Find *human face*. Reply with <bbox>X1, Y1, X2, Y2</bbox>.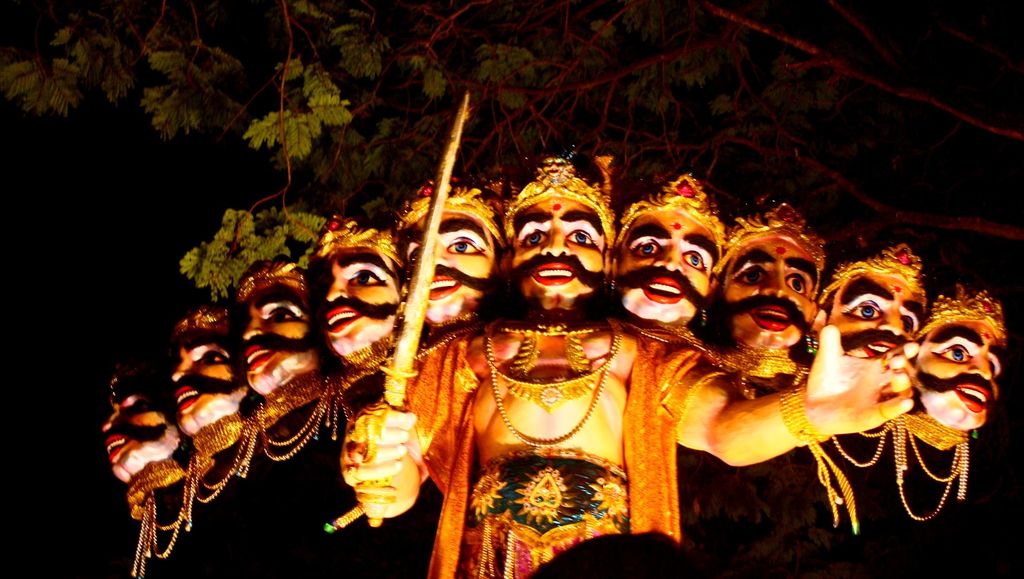
<bbox>618, 208, 717, 320</bbox>.
